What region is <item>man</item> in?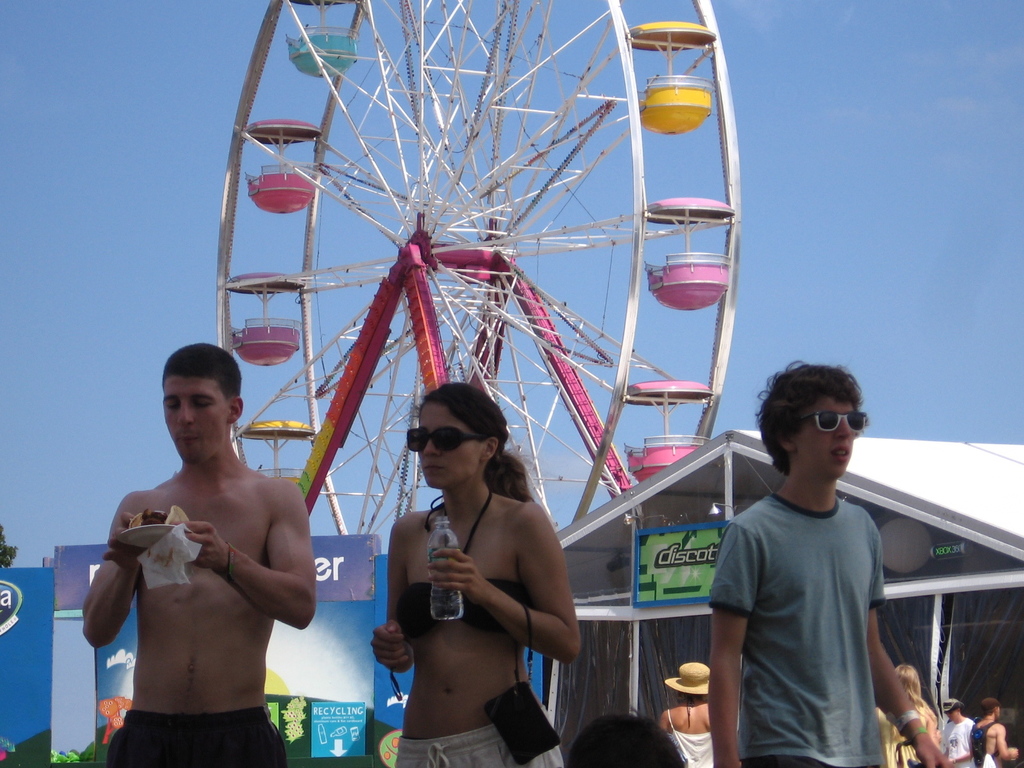
[78, 296, 341, 767].
